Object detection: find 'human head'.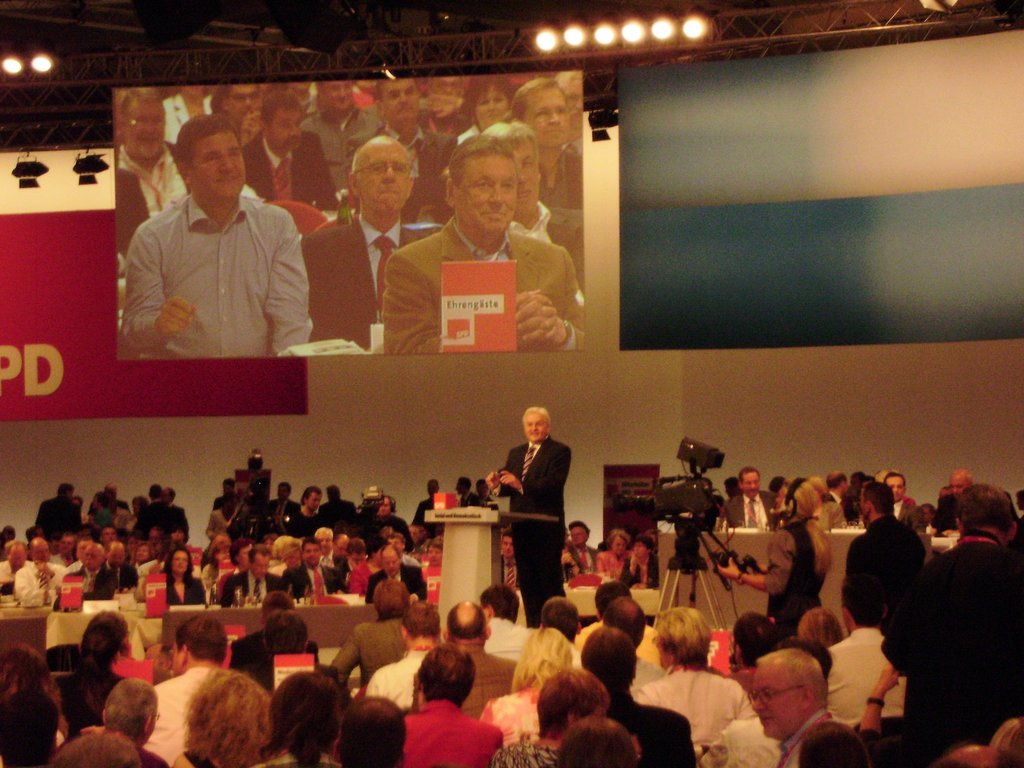
<box>408,525,417,545</box>.
